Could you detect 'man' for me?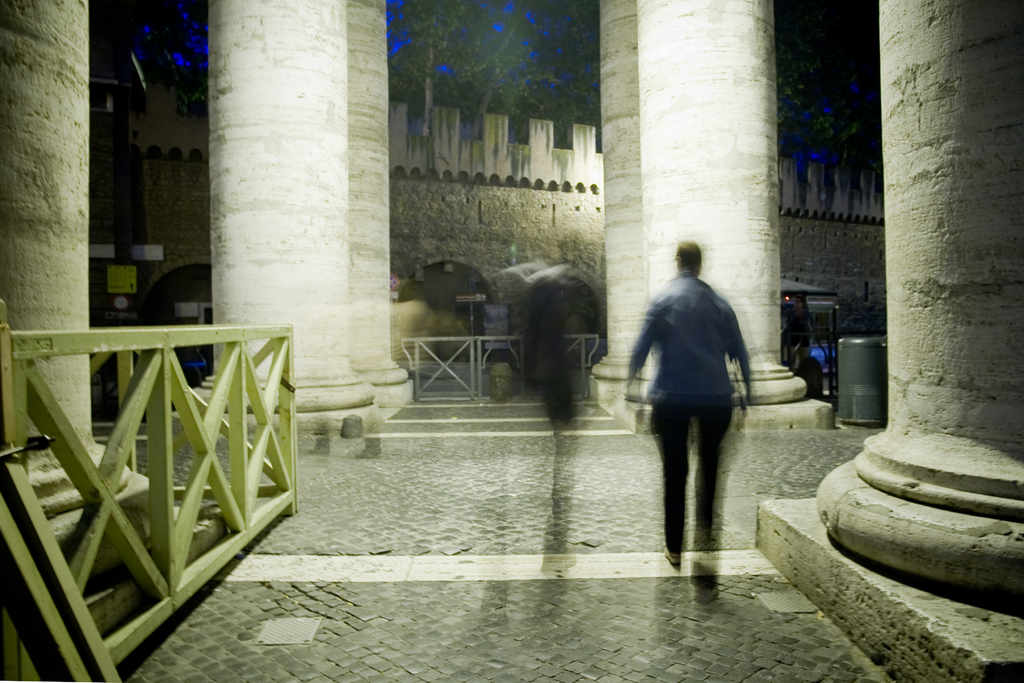
Detection result: <region>643, 230, 765, 584</region>.
